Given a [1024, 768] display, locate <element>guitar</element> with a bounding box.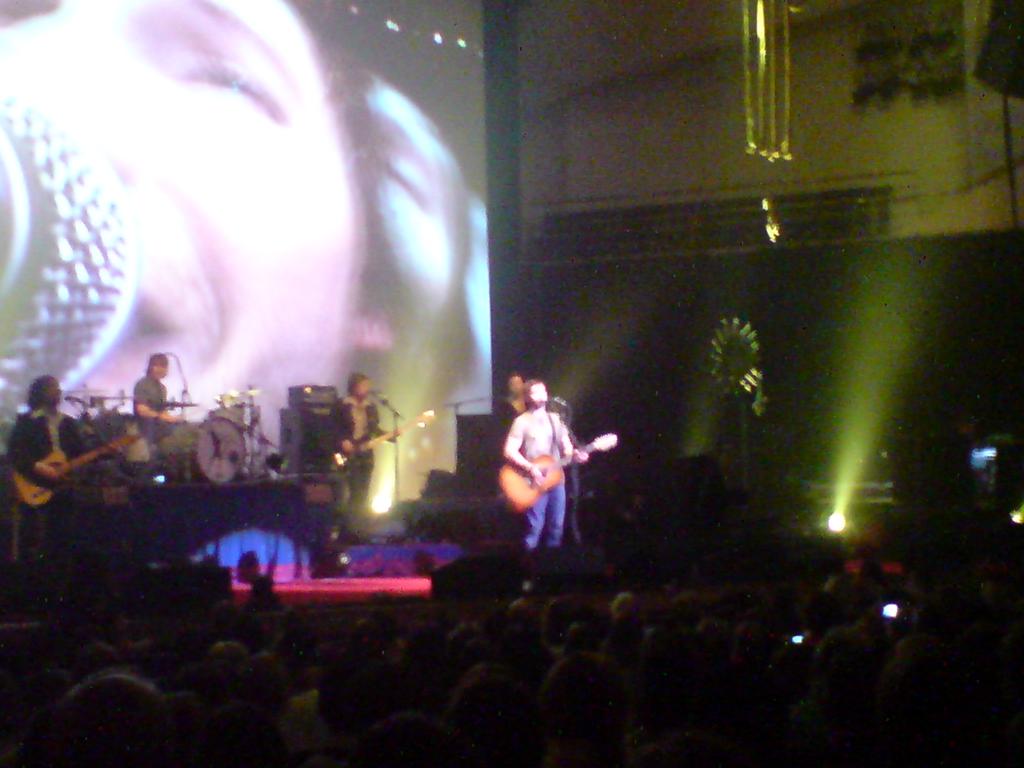
Located: region(334, 408, 416, 495).
